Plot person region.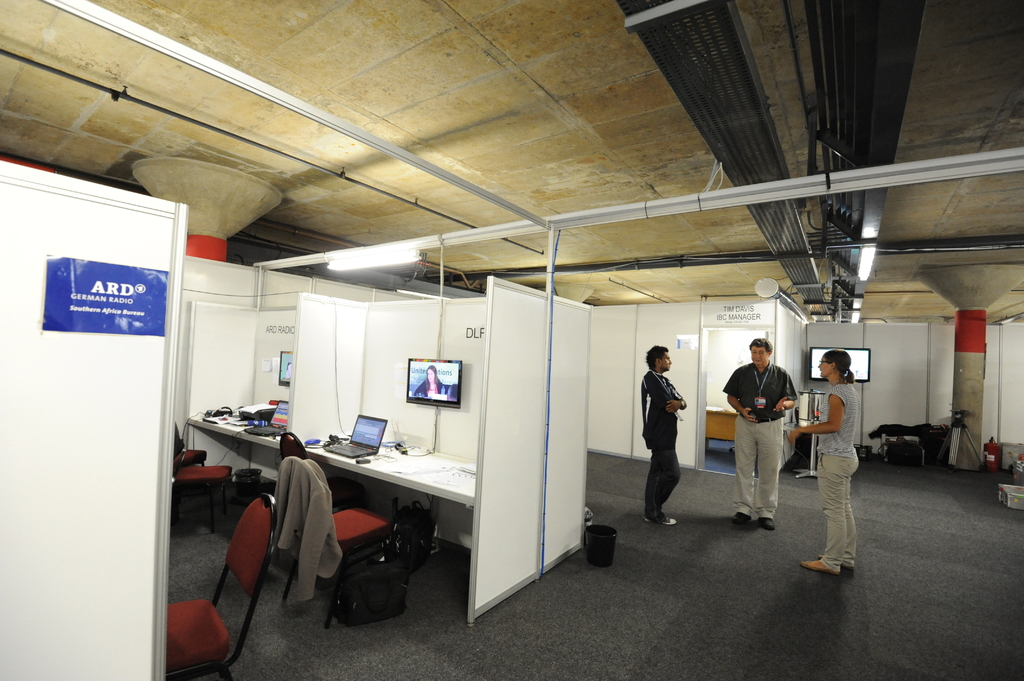
Plotted at rect(798, 349, 862, 581).
